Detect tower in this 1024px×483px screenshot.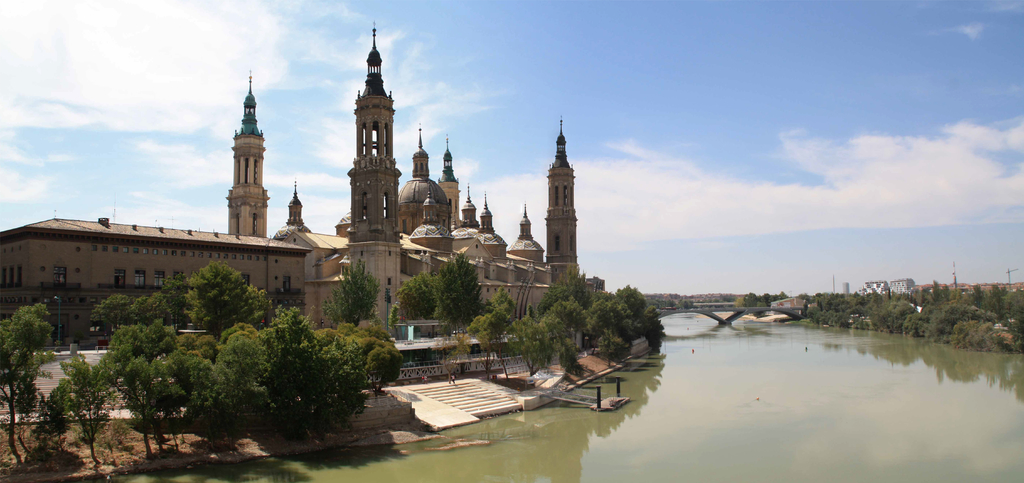
Detection: {"left": 520, "top": 107, "right": 598, "bottom": 288}.
